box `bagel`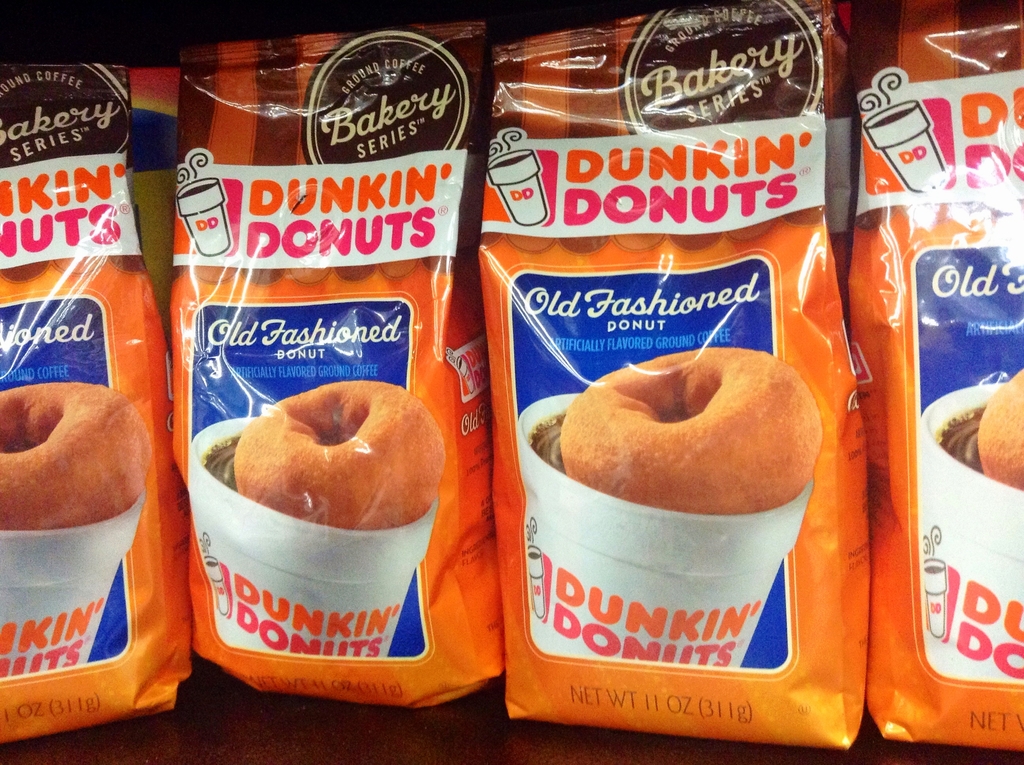
BBox(231, 380, 449, 527)
